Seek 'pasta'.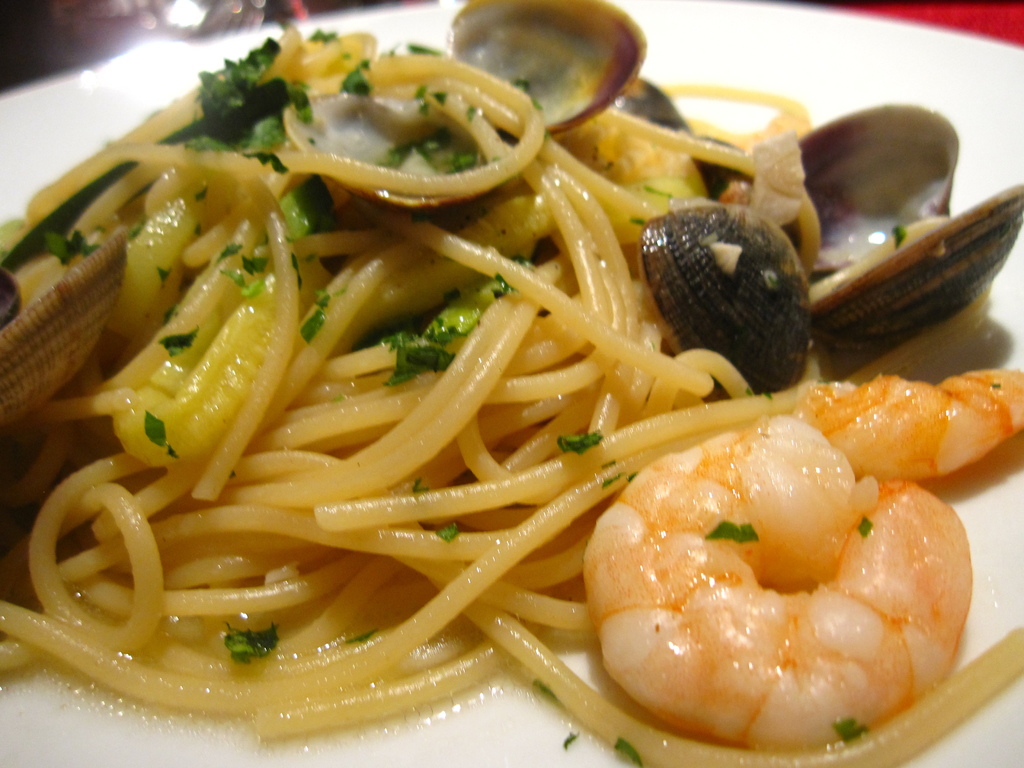
[x1=0, y1=27, x2=1023, y2=767].
